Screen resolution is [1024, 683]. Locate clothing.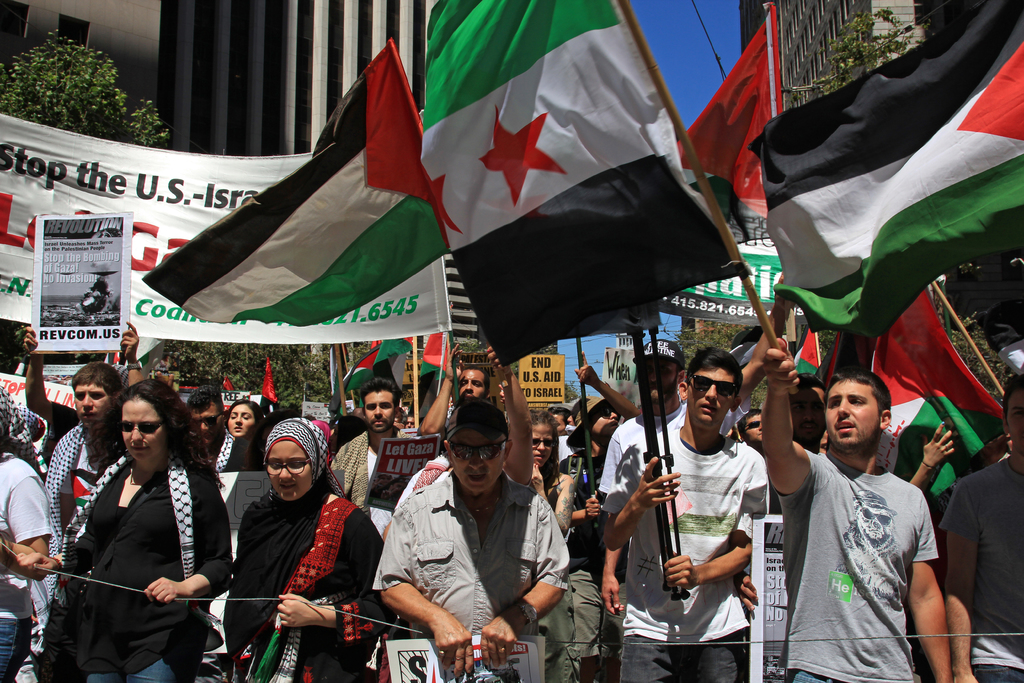
[left=602, top=425, right=771, bottom=682].
